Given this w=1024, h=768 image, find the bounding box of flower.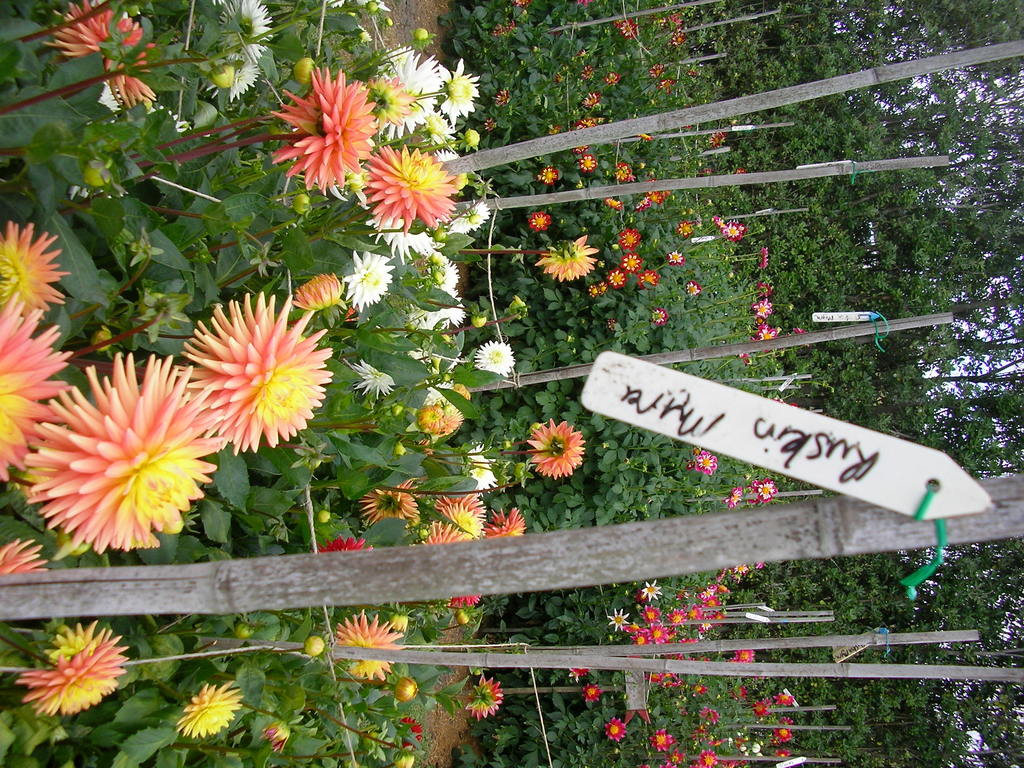
left=639, top=267, right=660, bottom=284.
